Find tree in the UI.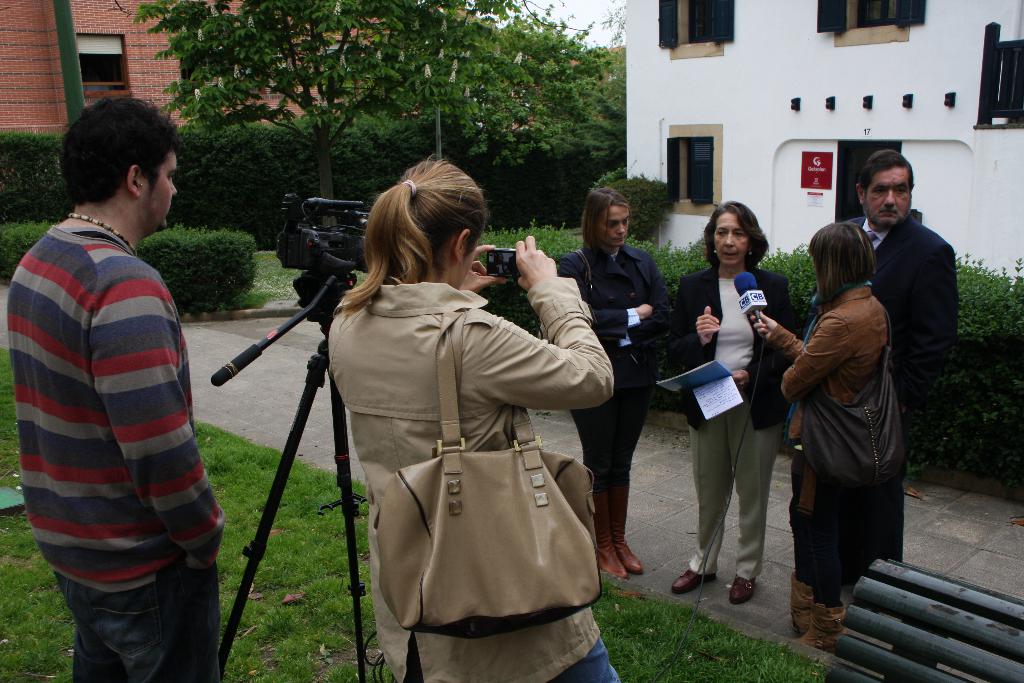
UI element at {"left": 458, "top": 21, "right": 630, "bottom": 190}.
